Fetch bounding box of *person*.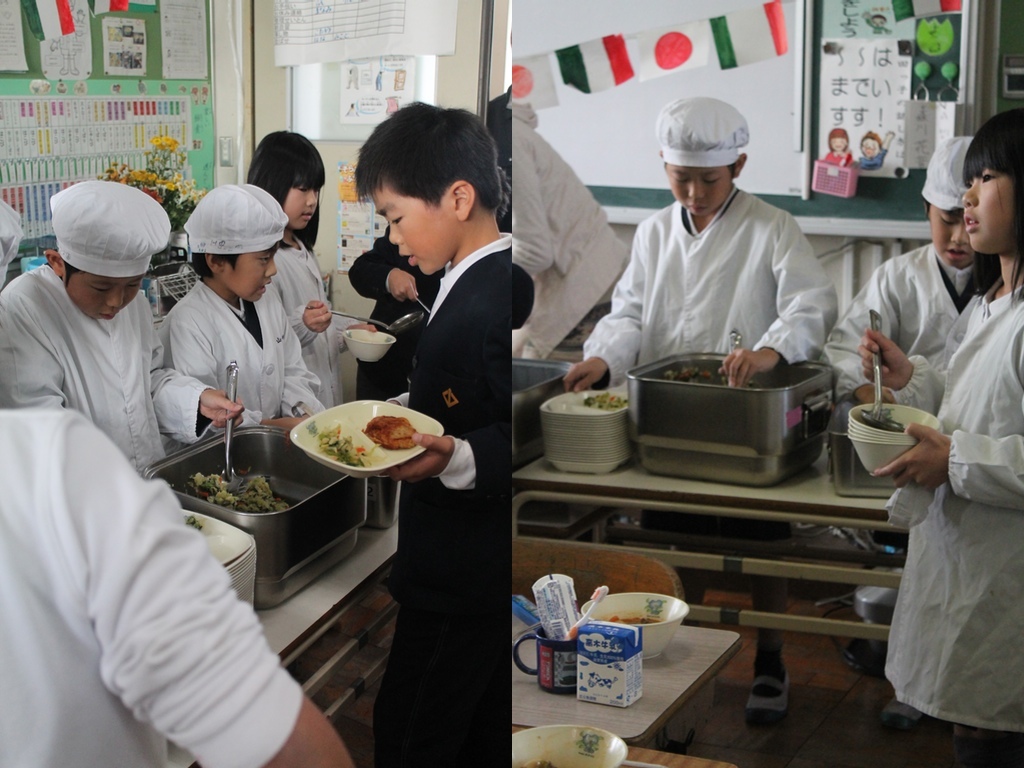
Bbox: [813, 136, 1004, 412].
